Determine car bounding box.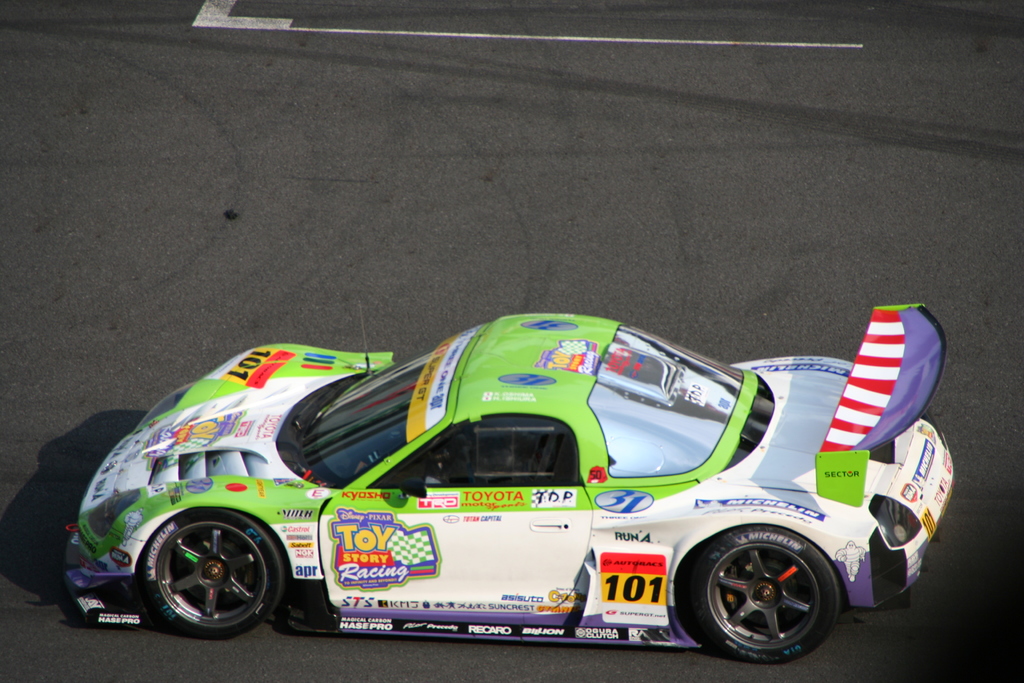
Determined: {"left": 22, "top": 307, "right": 954, "bottom": 661}.
